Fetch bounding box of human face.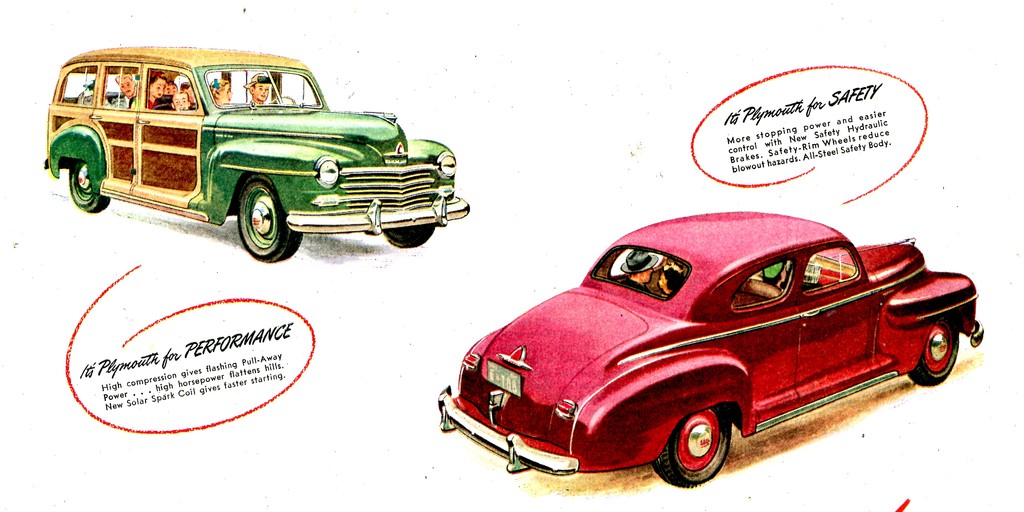
Bbox: x1=117, y1=76, x2=132, y2=95.
